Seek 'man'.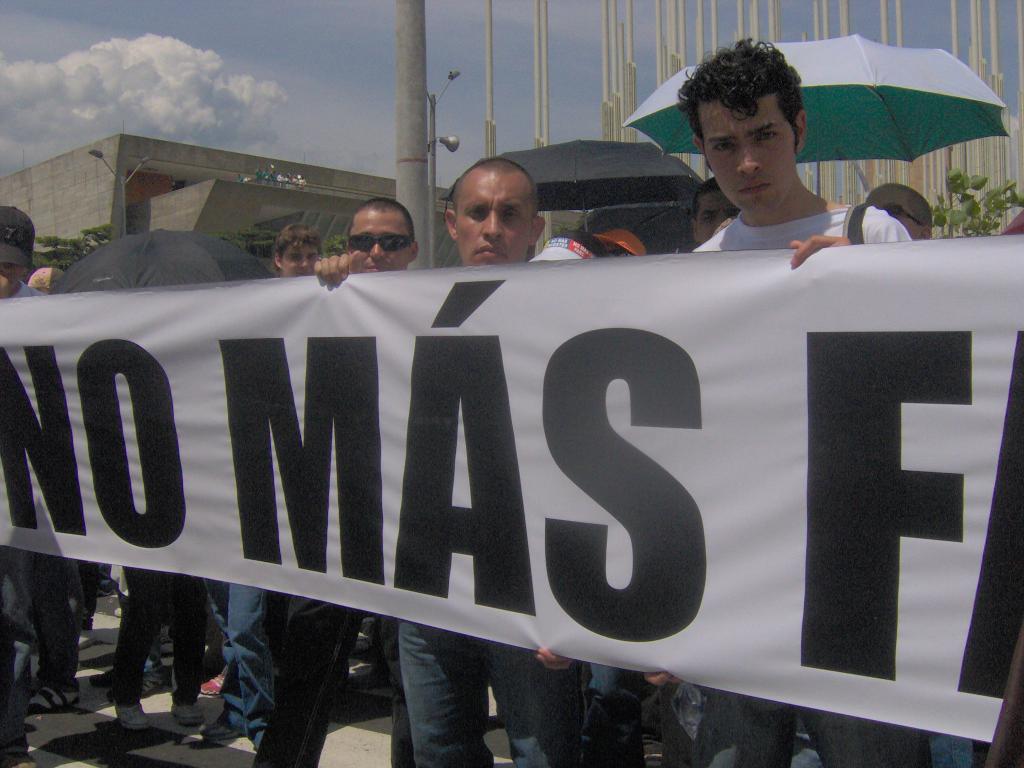
bbox=[269, 222, 323, 279].
